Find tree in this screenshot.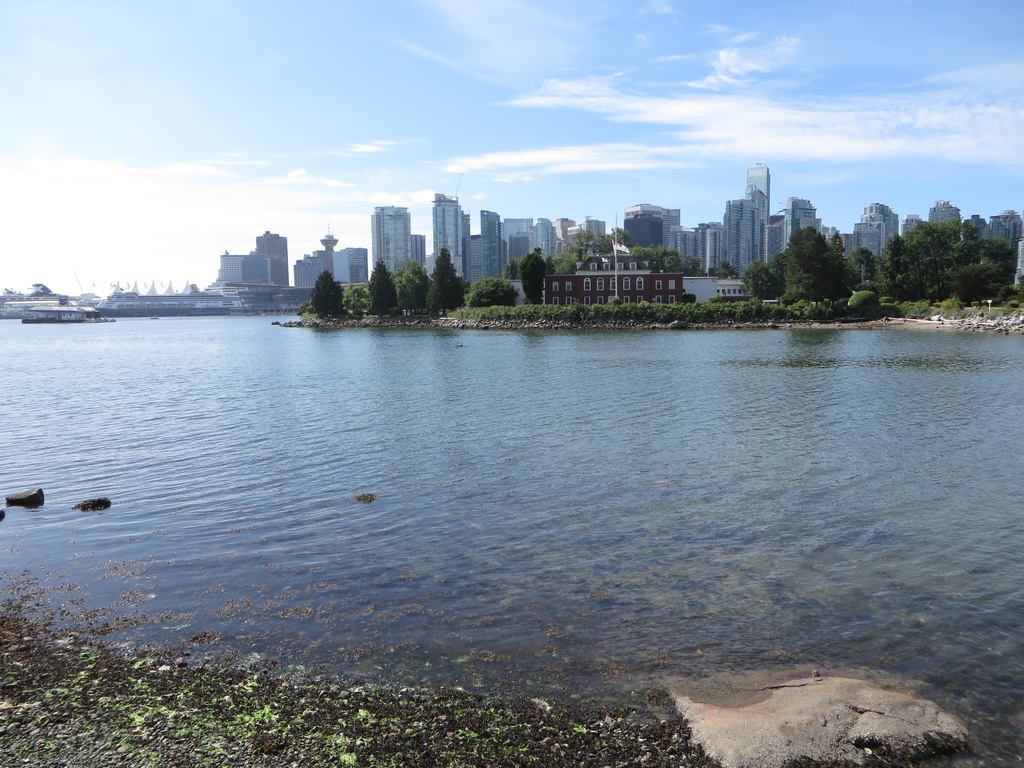
The bounding box for tree is 435, 252, 455, 303.
